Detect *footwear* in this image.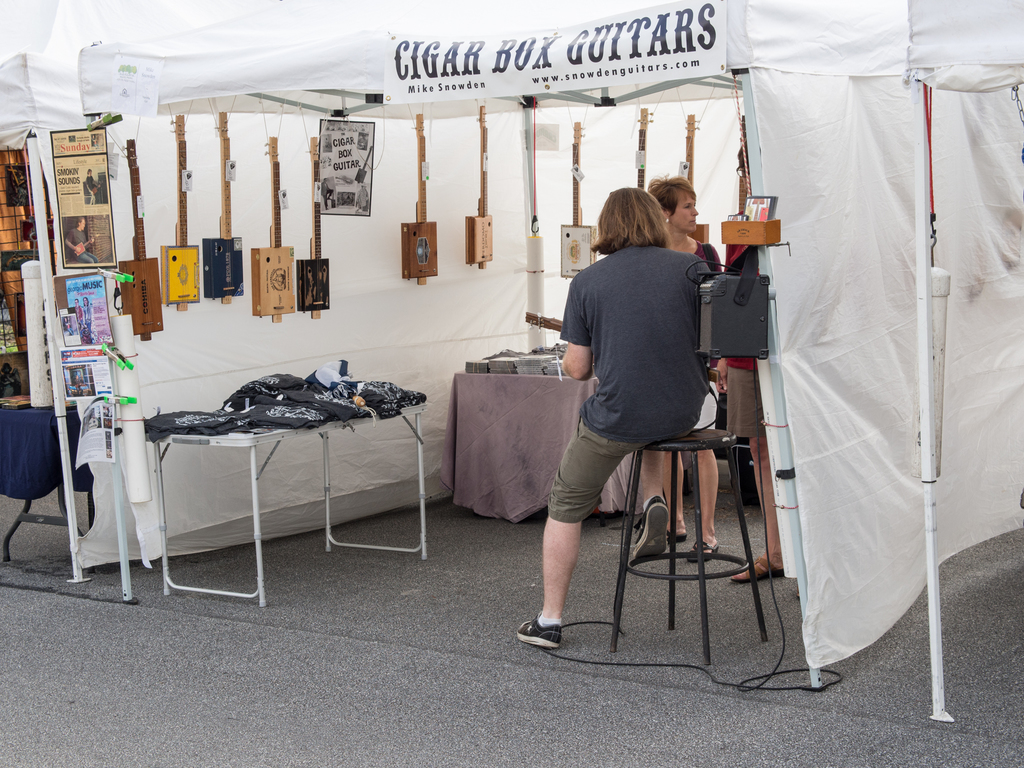
Detection: detection(669, 532, 685, 544).
